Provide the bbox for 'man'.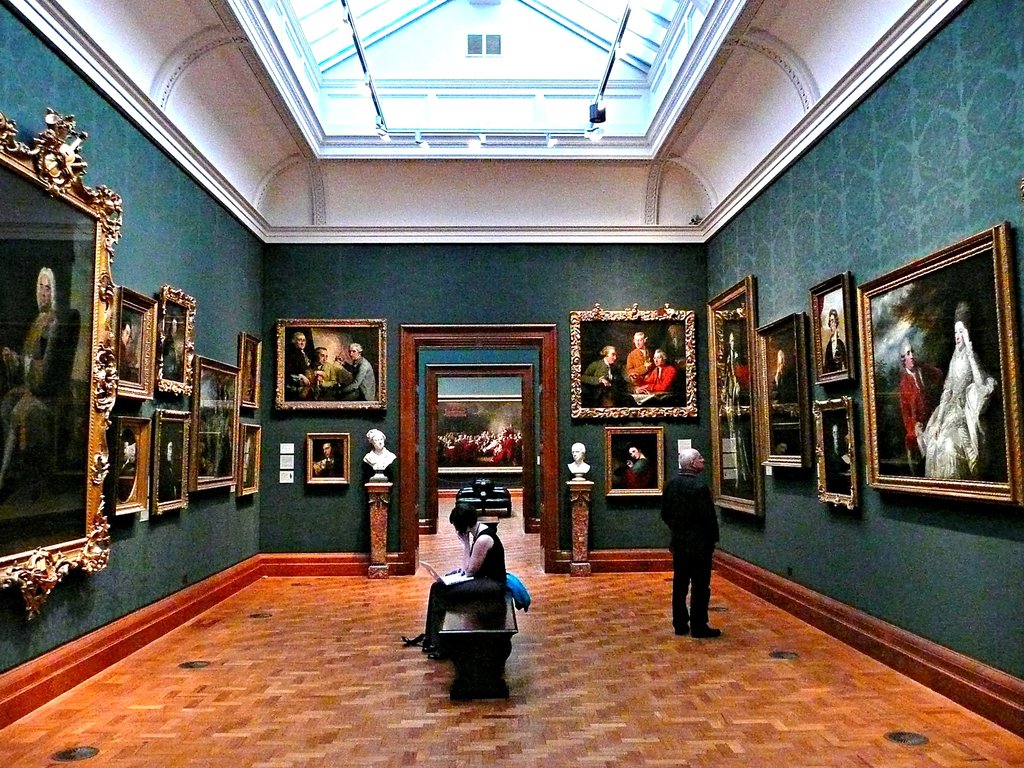
x1=625, y1=332, x2=652, y2=386.
